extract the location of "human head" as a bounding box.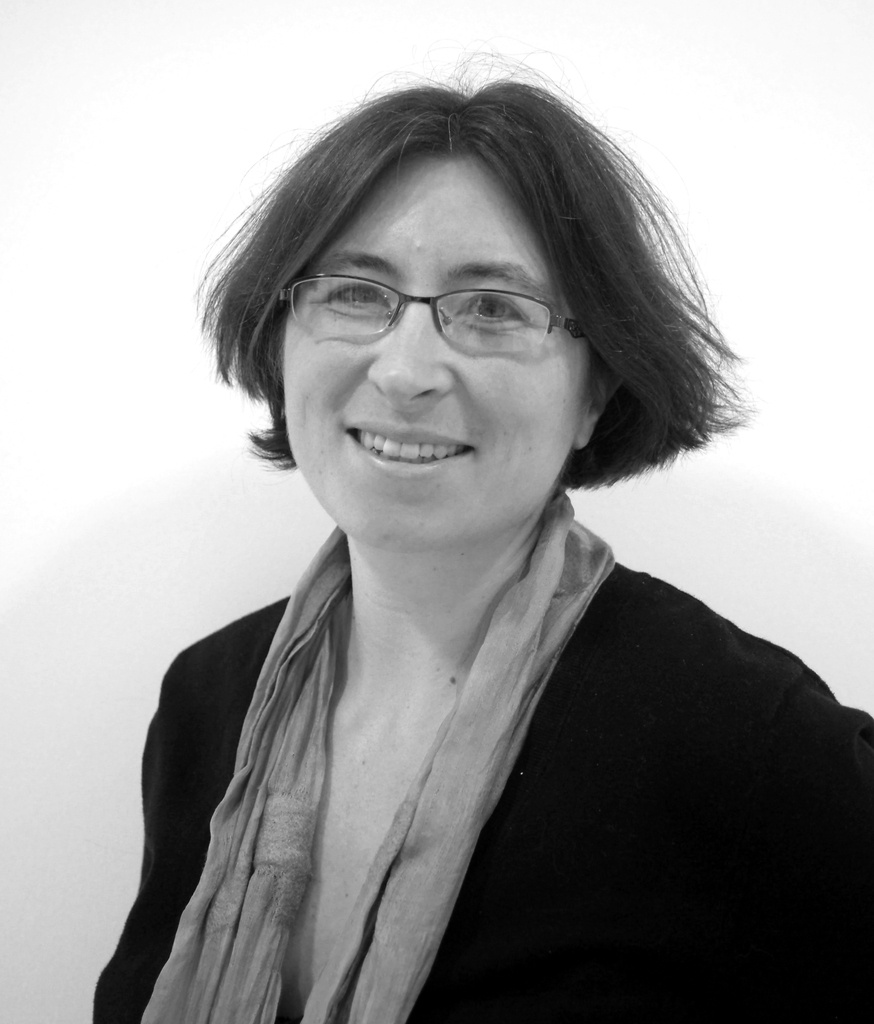
Rect(249, 136, 647, 538).
